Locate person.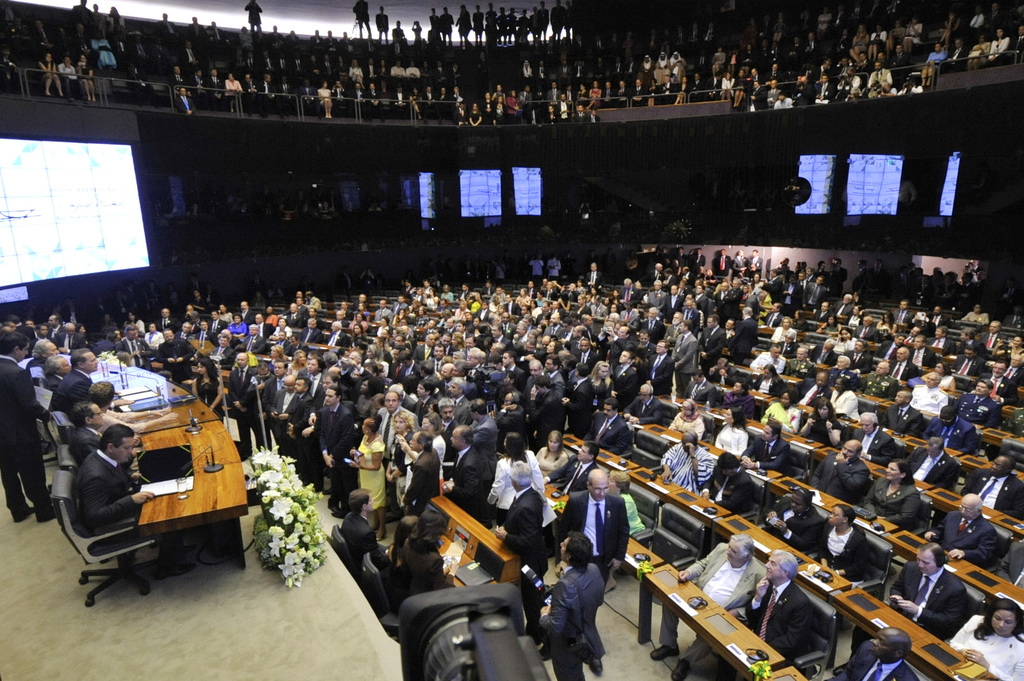
Bounding box: [349,419,387,540].
